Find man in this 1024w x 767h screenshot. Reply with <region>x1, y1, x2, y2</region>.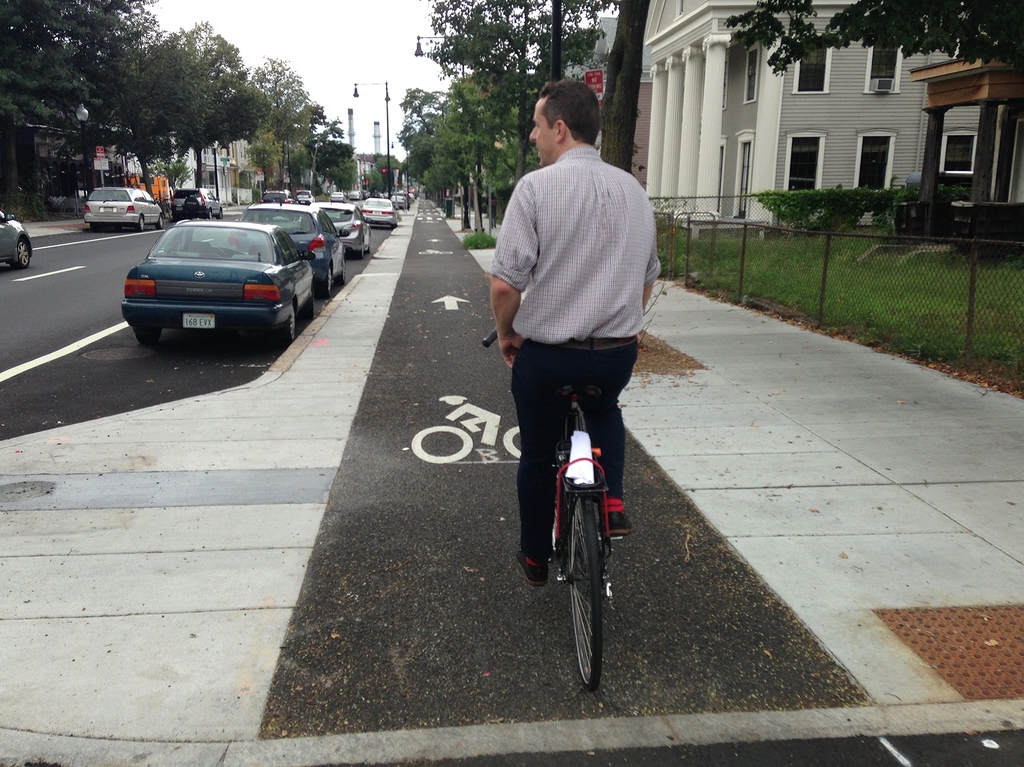
<region>484, 86, 674, 597</region>.
